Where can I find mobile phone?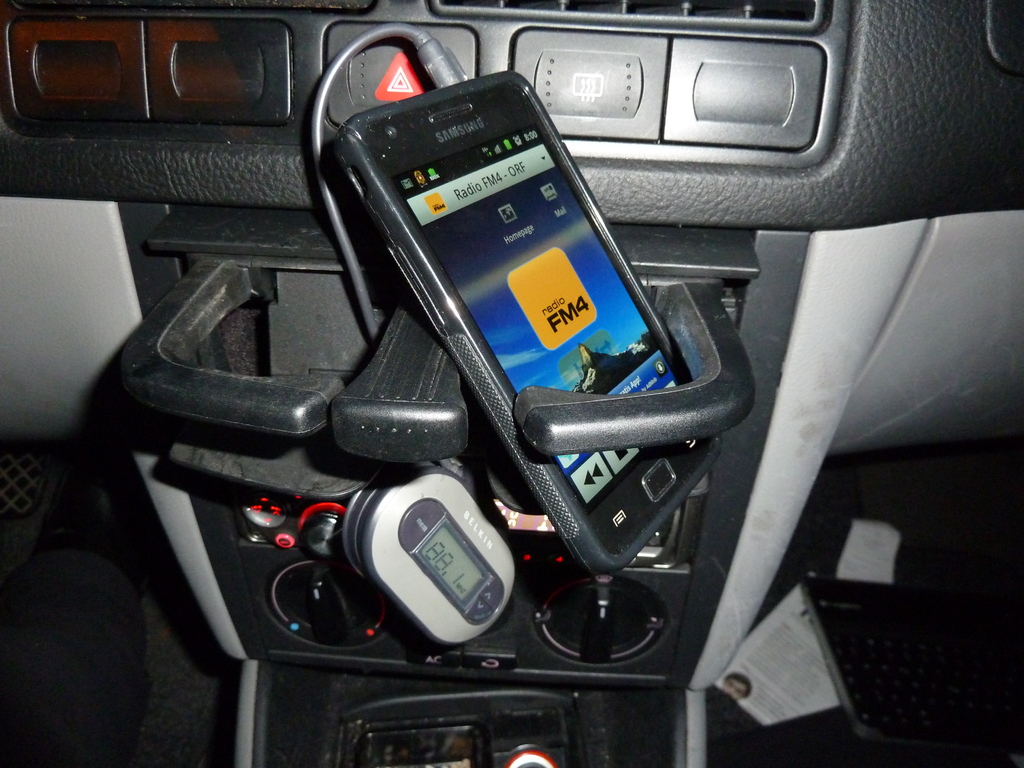
You can find it at bbox=(294, 43, 721, 596).
